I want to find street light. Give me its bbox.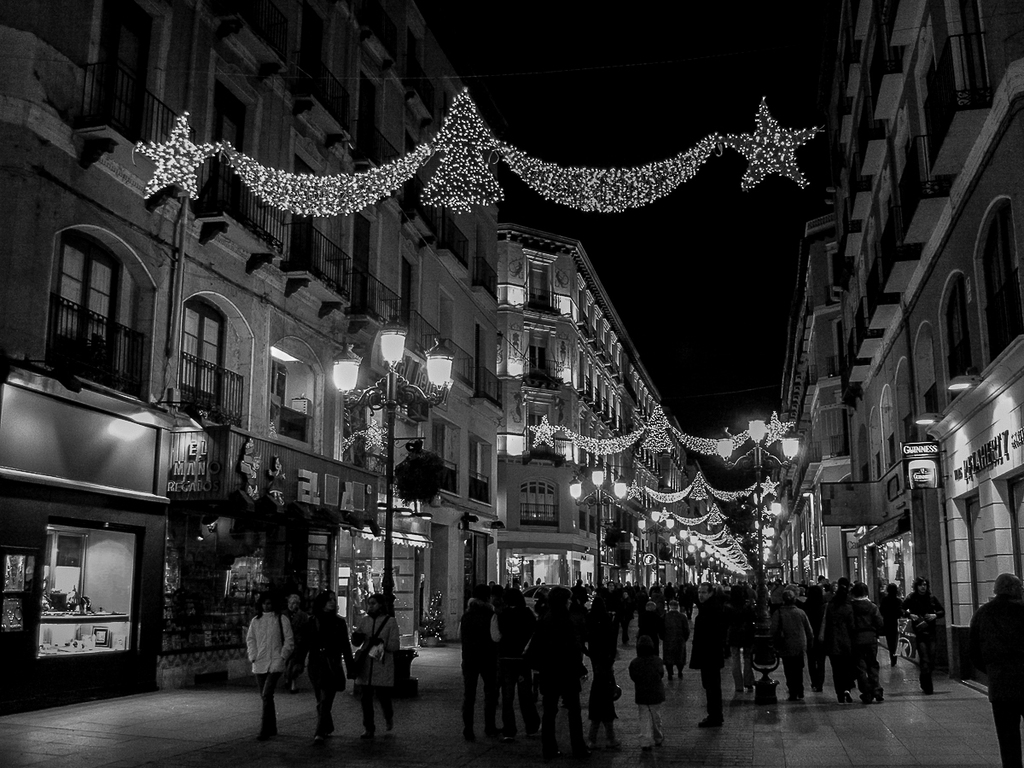
Rect(710, 410, 802, 707).
